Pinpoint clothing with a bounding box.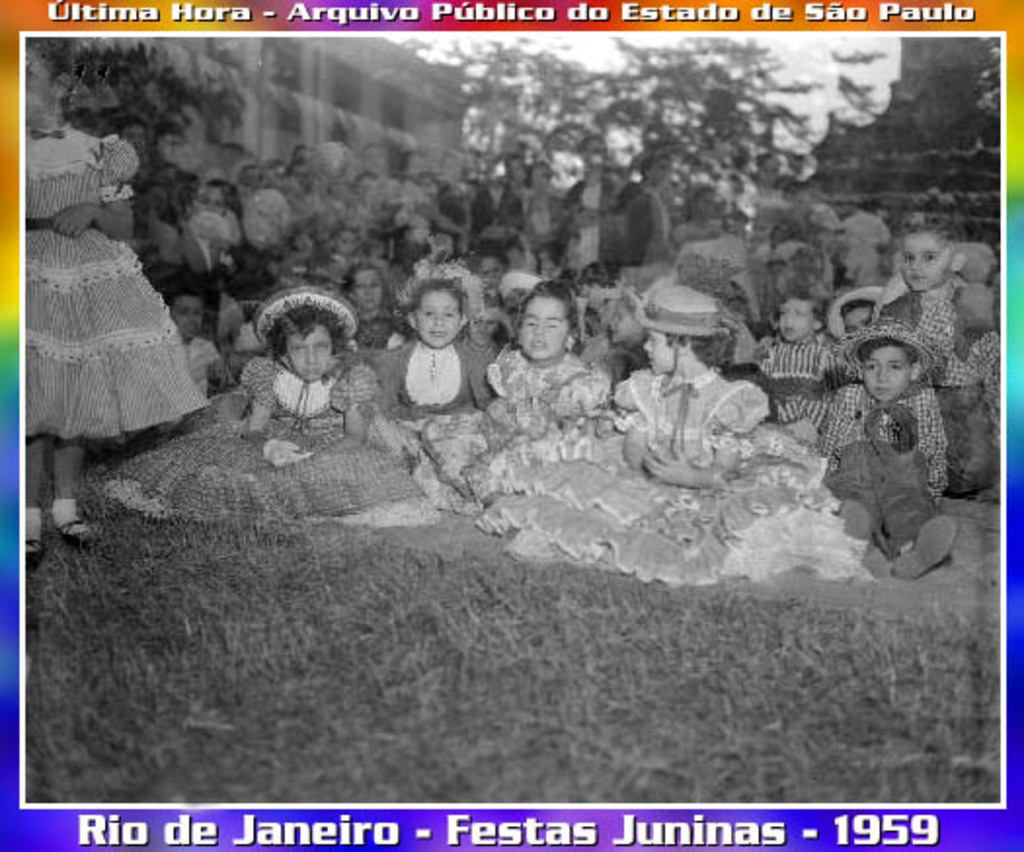
x1=817 y1=322 x2=964 y2=575.
